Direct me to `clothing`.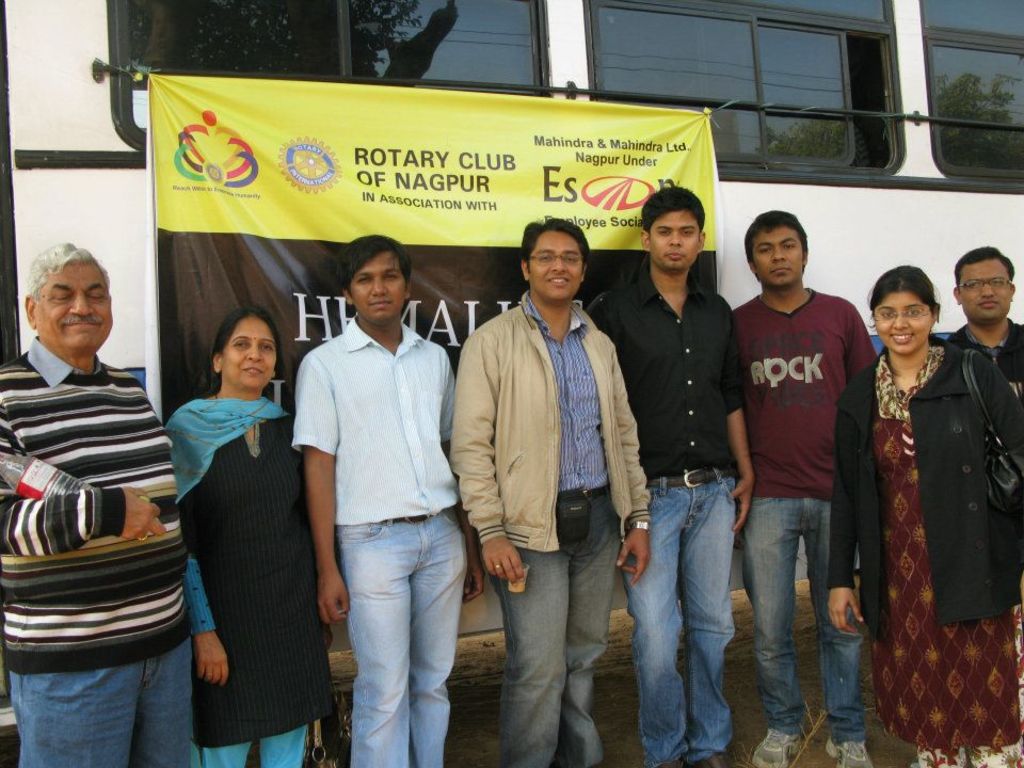
Direction: [left=586, top=270, right=746, bottom=766].
